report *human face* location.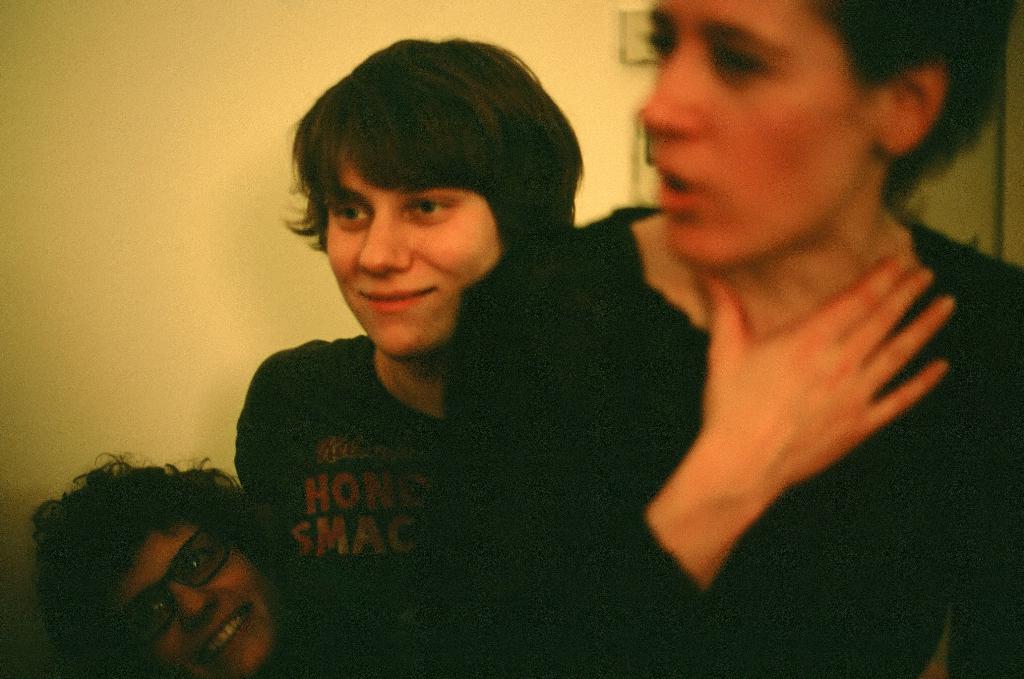
Report: select_region(635, 0, 876, 266).
